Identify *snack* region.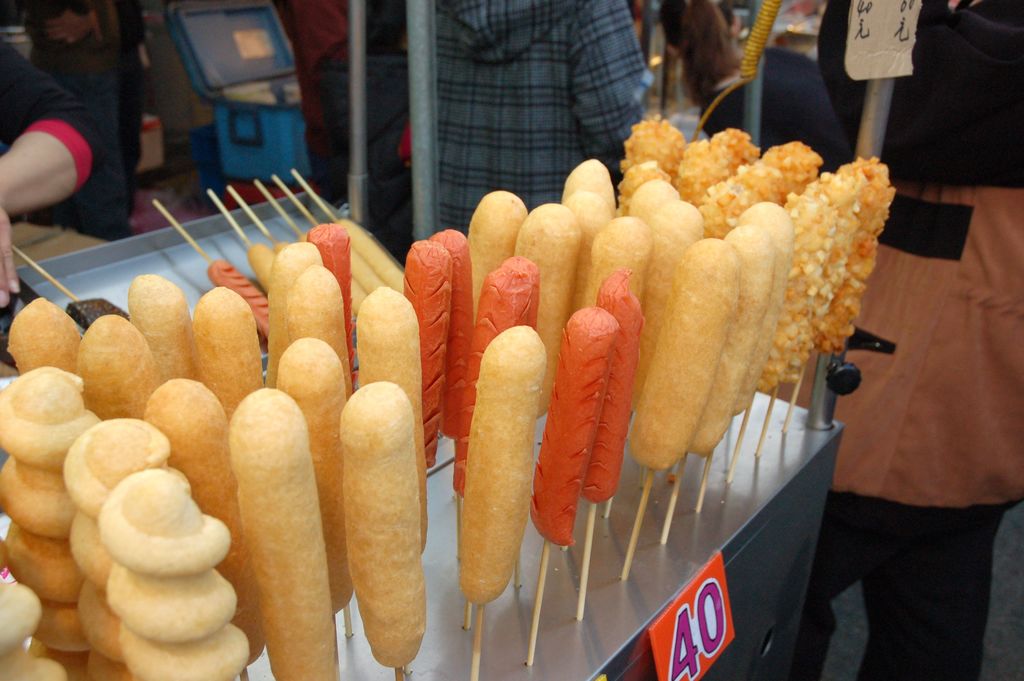
Region: 623,113,690,174.
